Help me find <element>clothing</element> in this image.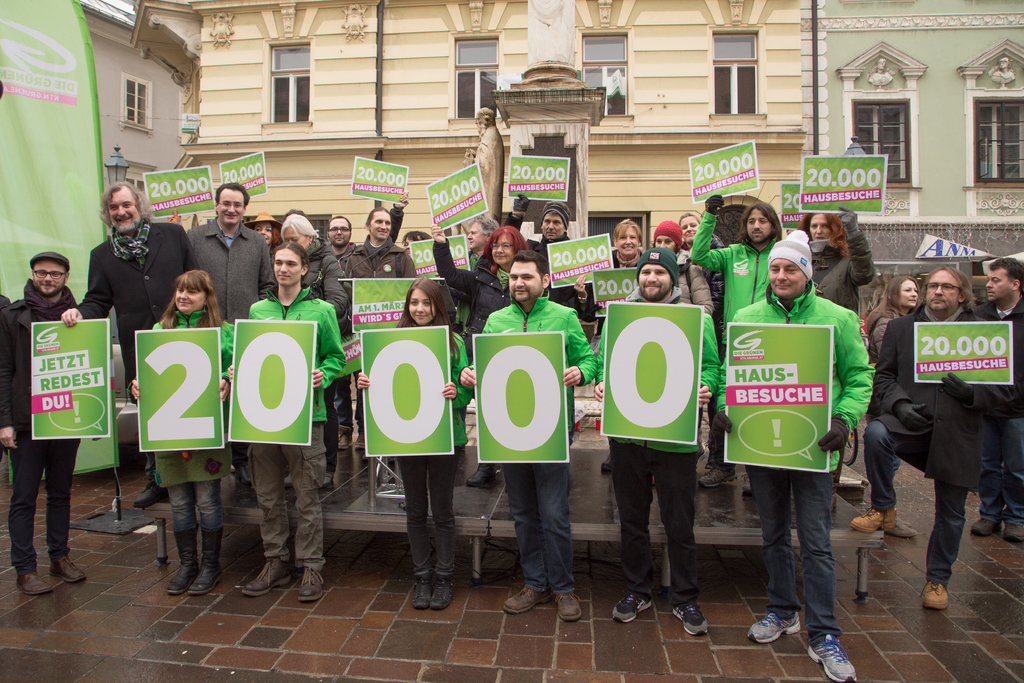
Found it: x1=0 y1=287 x2=83 y2=566.
